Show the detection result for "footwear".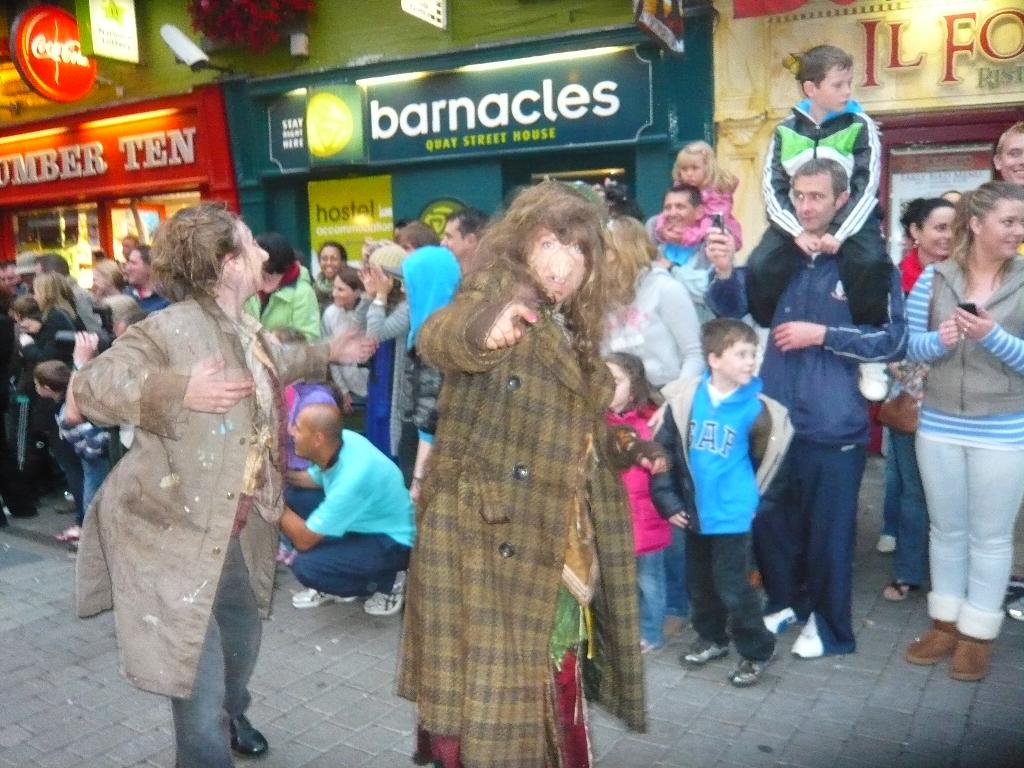
790/614/833/664.
